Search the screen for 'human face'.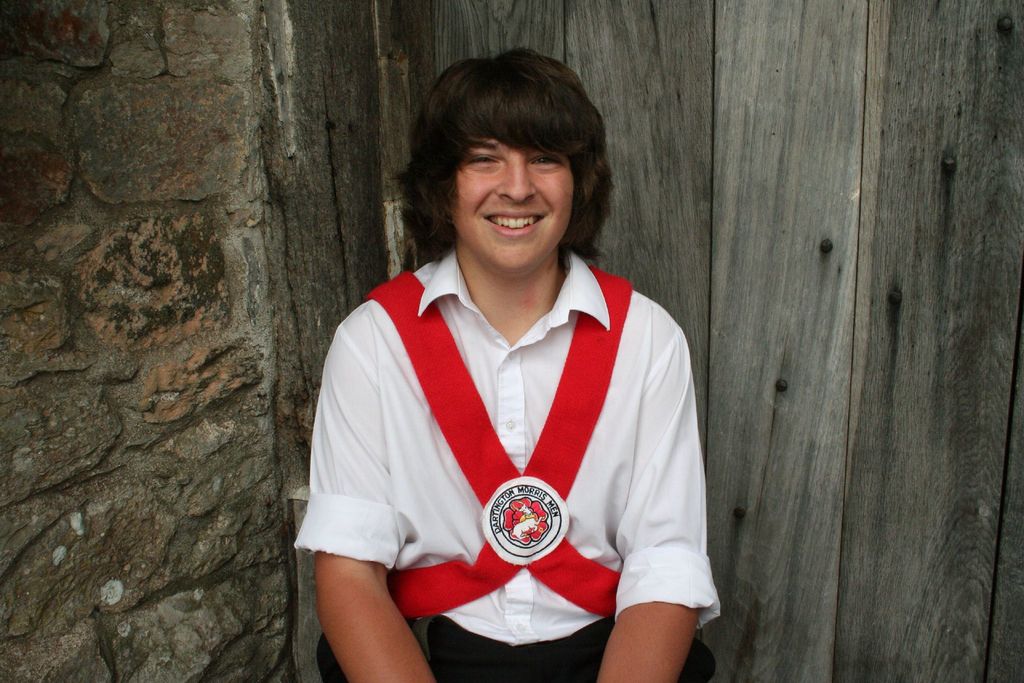
Found at [449,138,577,277].
